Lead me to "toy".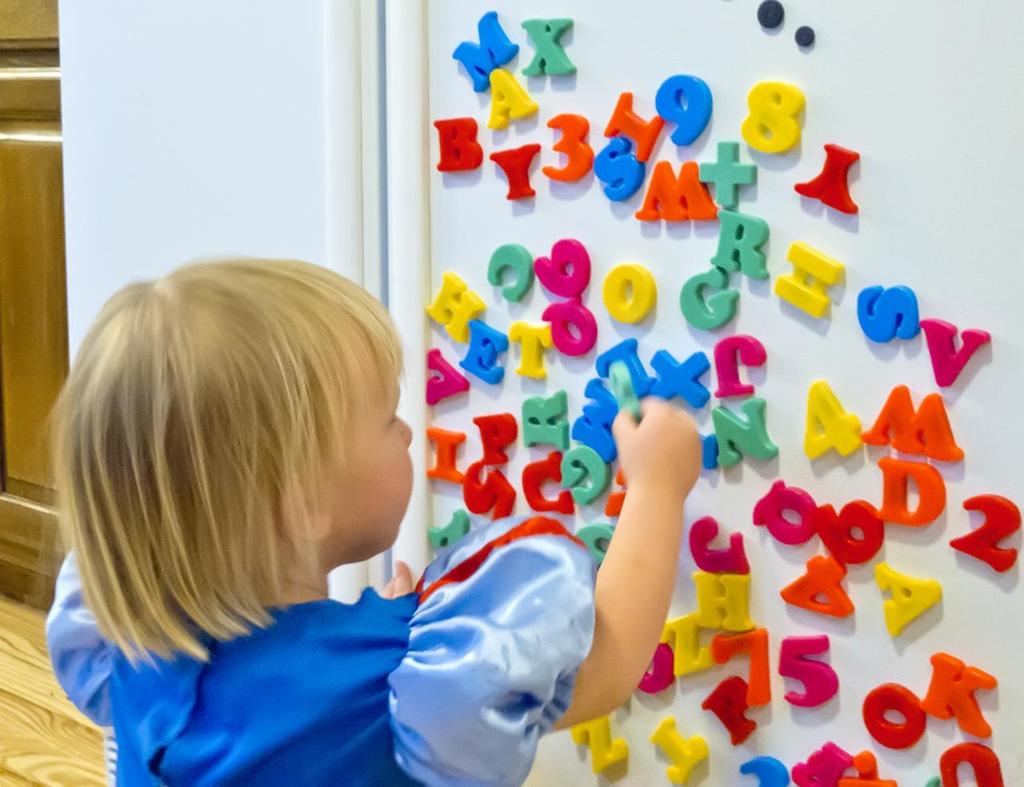
Lead to pyautogui.locateOnScreen(542, 114, 592, 186).
